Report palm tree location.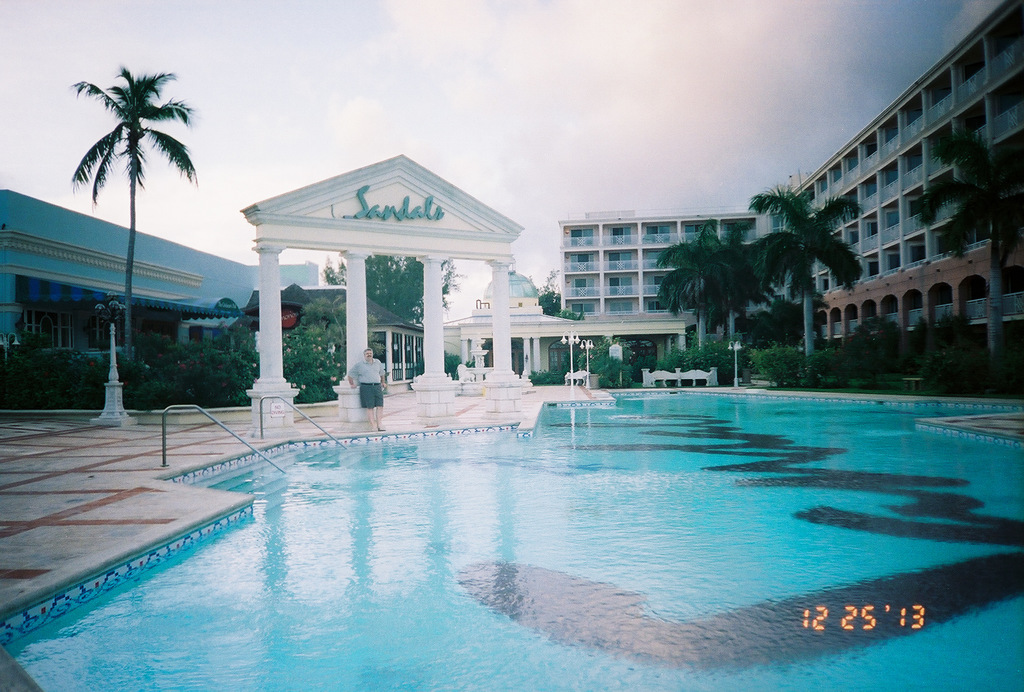
Report: 753 202 858 359.
